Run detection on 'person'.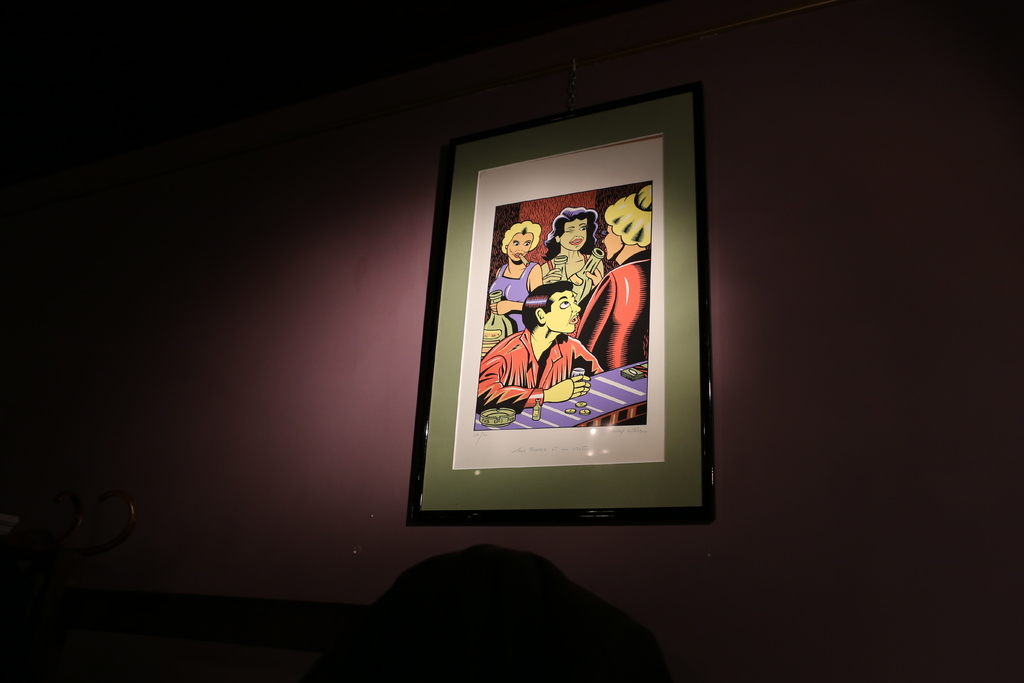
Result: <bbox>575, 185, 650, 372</bbox>.
